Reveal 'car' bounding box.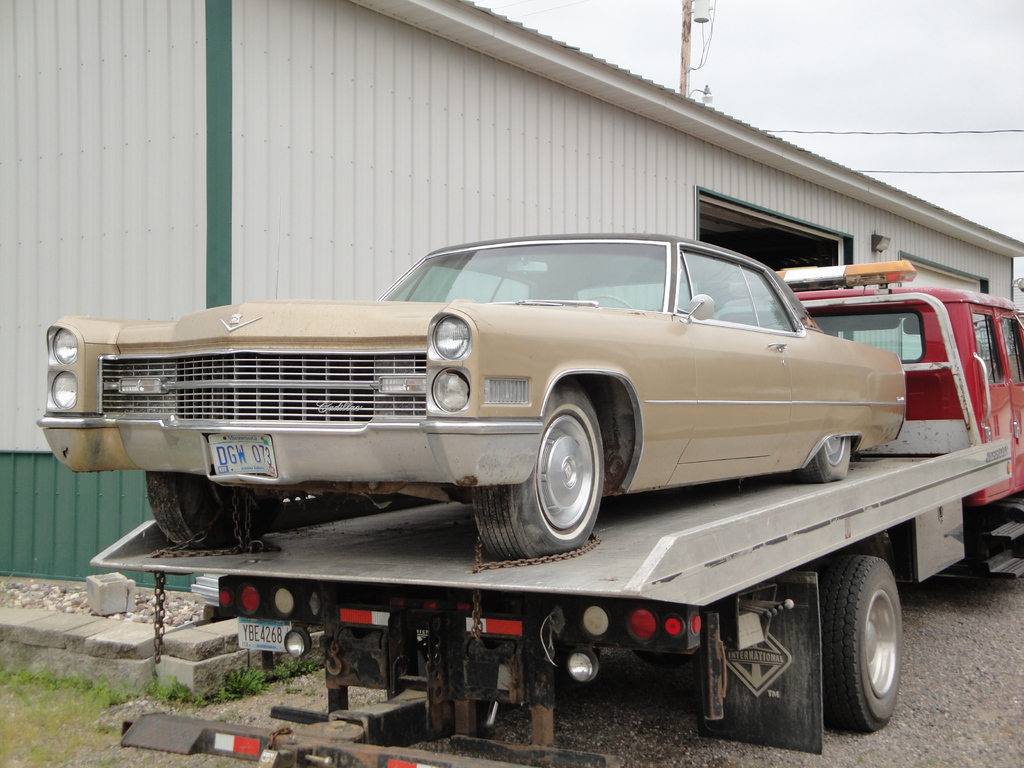
Revealed: (62, 229, 952, 561).
